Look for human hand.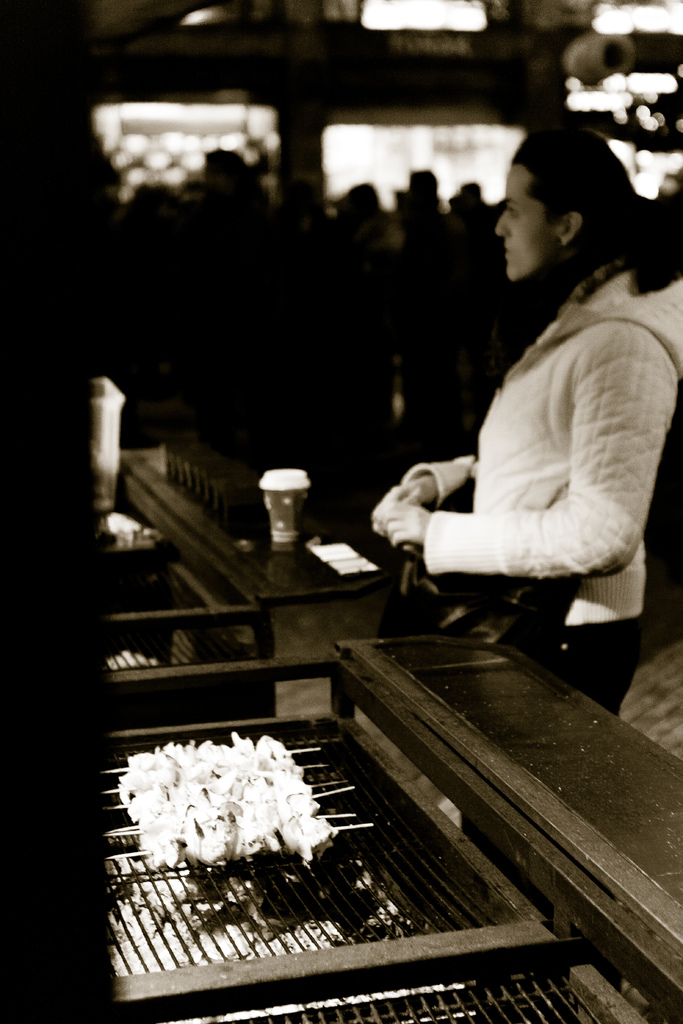
Found: locate(387, 454, 468, 549).
